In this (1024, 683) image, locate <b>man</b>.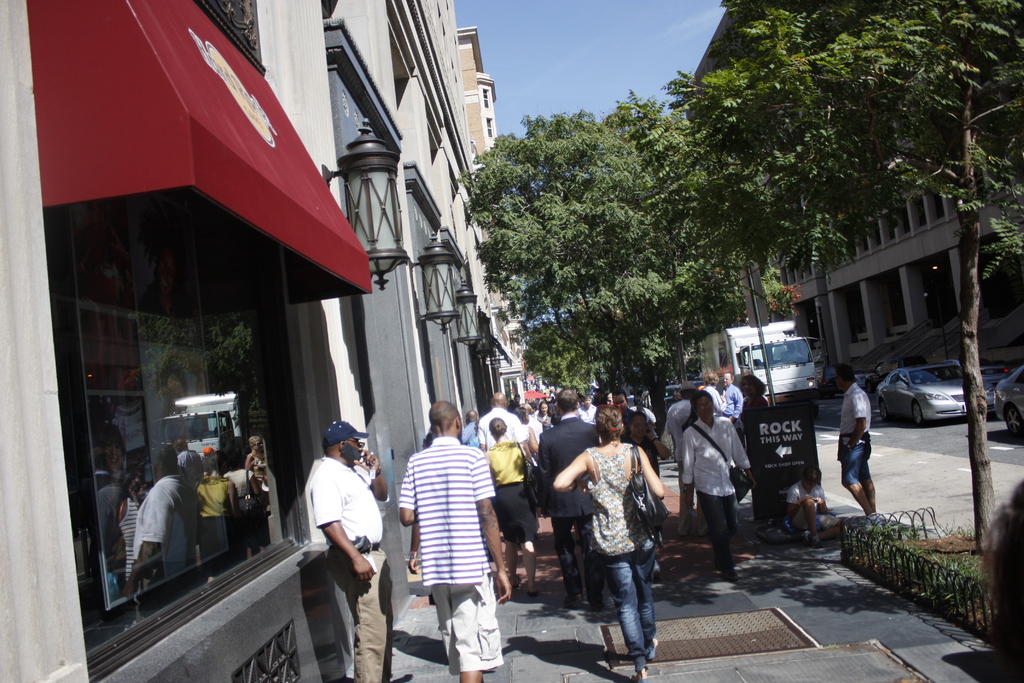
Bounding box: x1=310 y1=420 x2=390 y2=682.
